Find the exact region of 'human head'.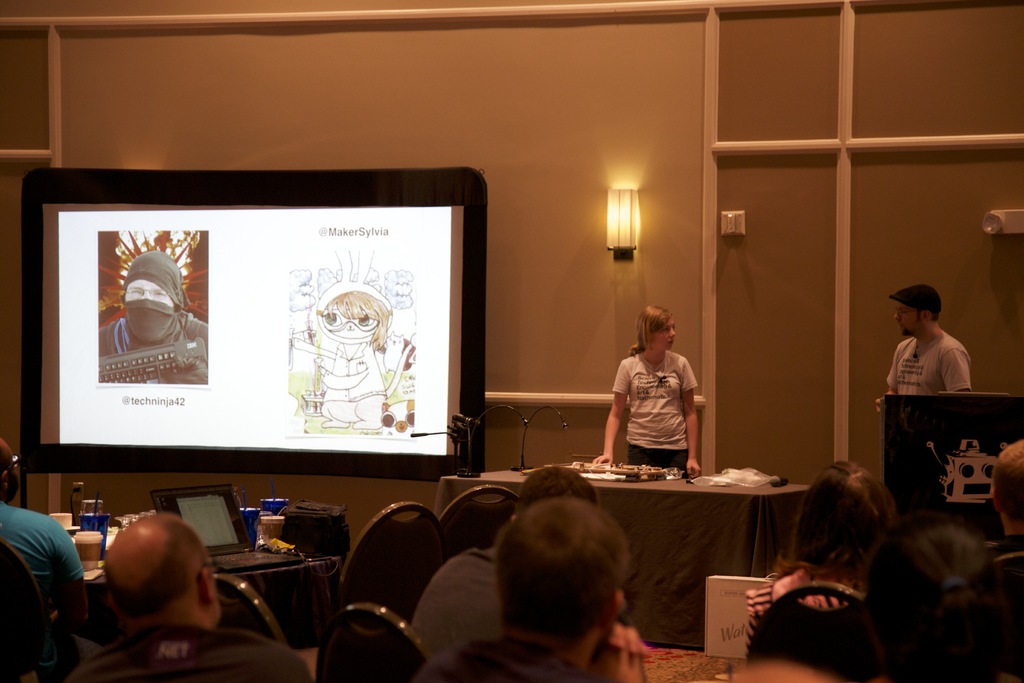
Exact region: left=633, top=305, right=677, bottom=355.
